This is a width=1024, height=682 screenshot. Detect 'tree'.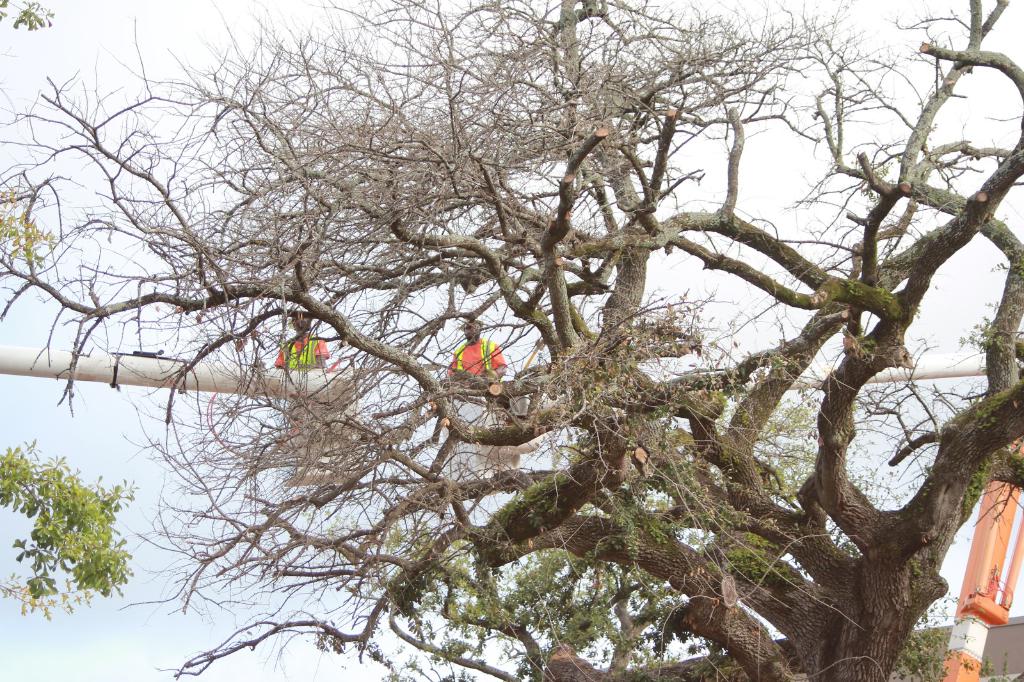
box=[0, 0, 1023, 681].
